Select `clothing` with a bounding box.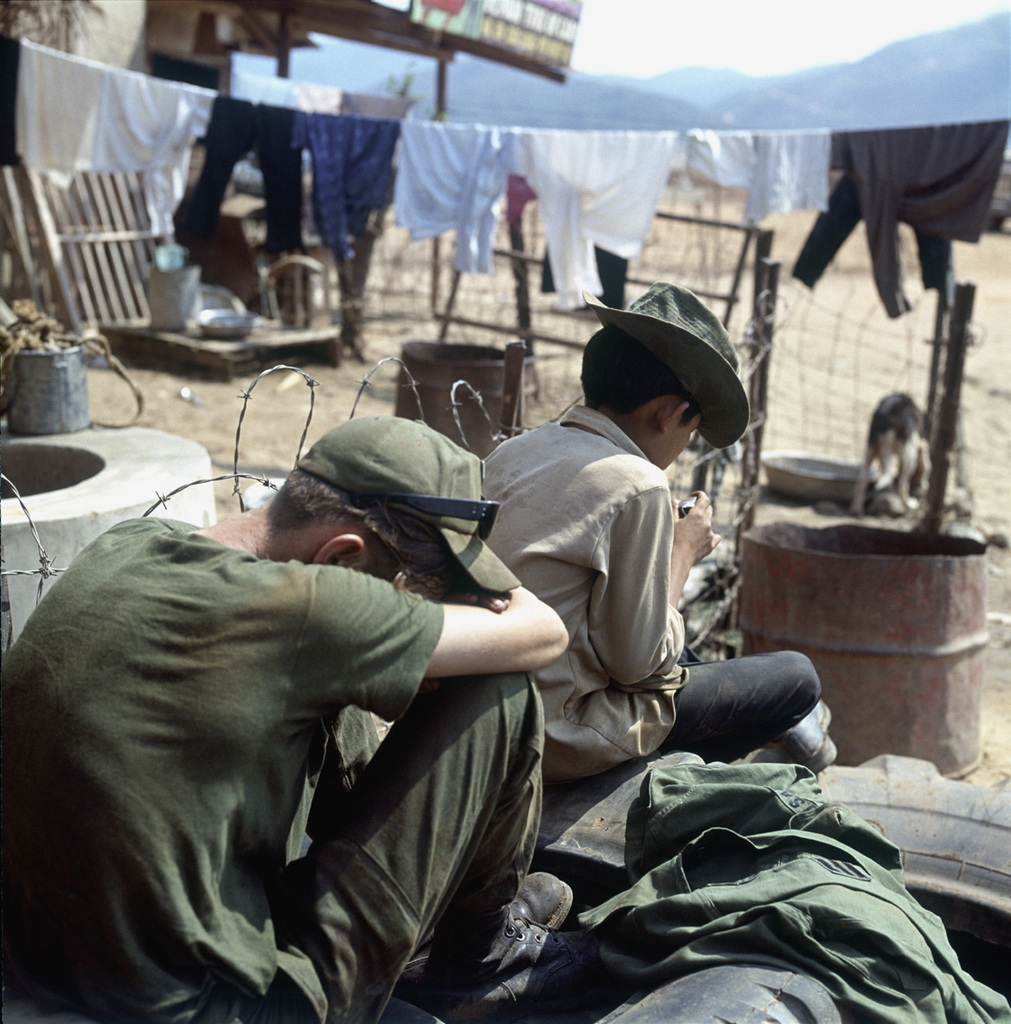
[left=518, top=125, right=680, bottom=307].
